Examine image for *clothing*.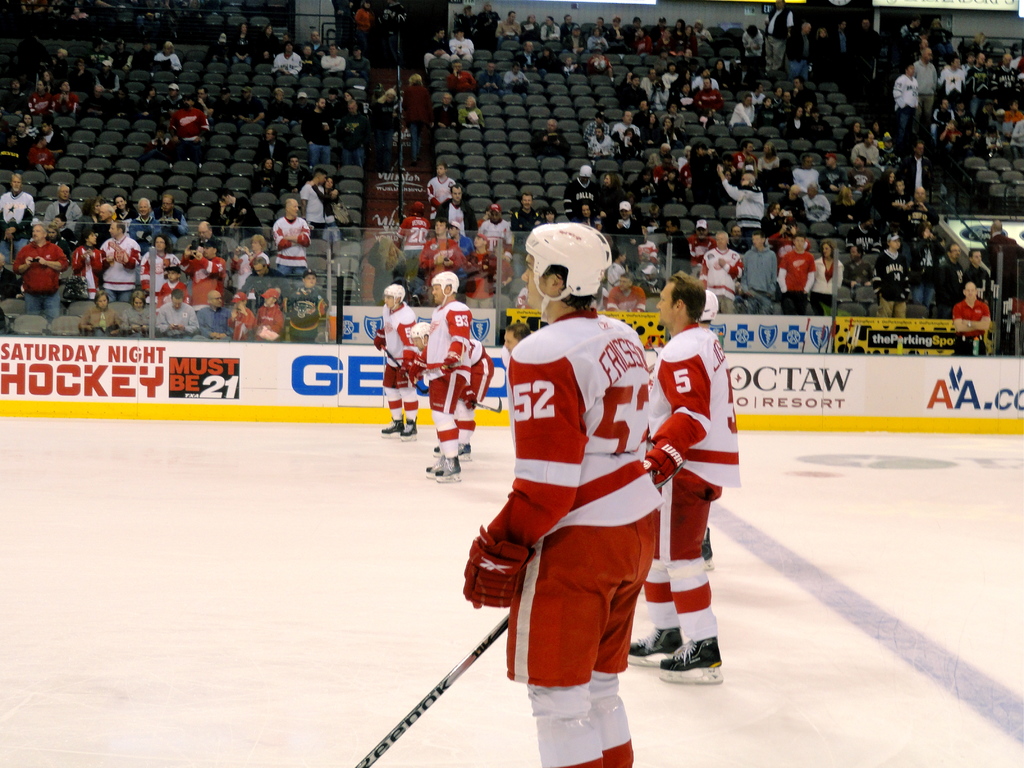
Examination result: detection(921, 60, 945, 102).
